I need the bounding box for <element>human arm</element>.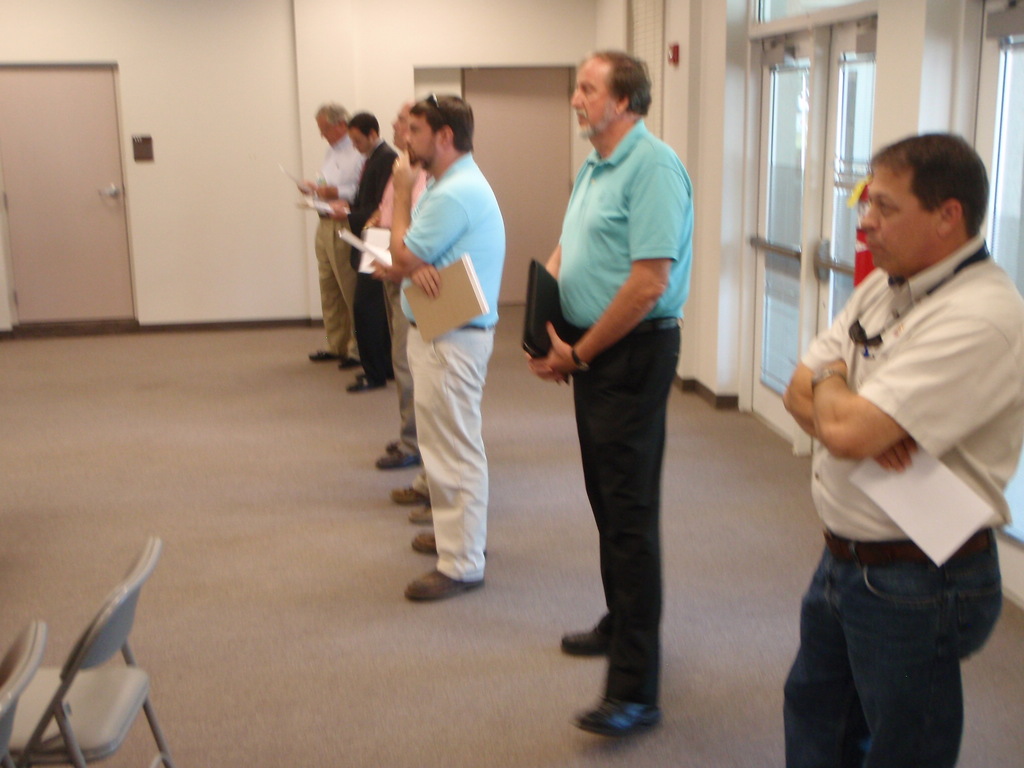
Here it is: <region>811, 283, 1023, 459</region>.
